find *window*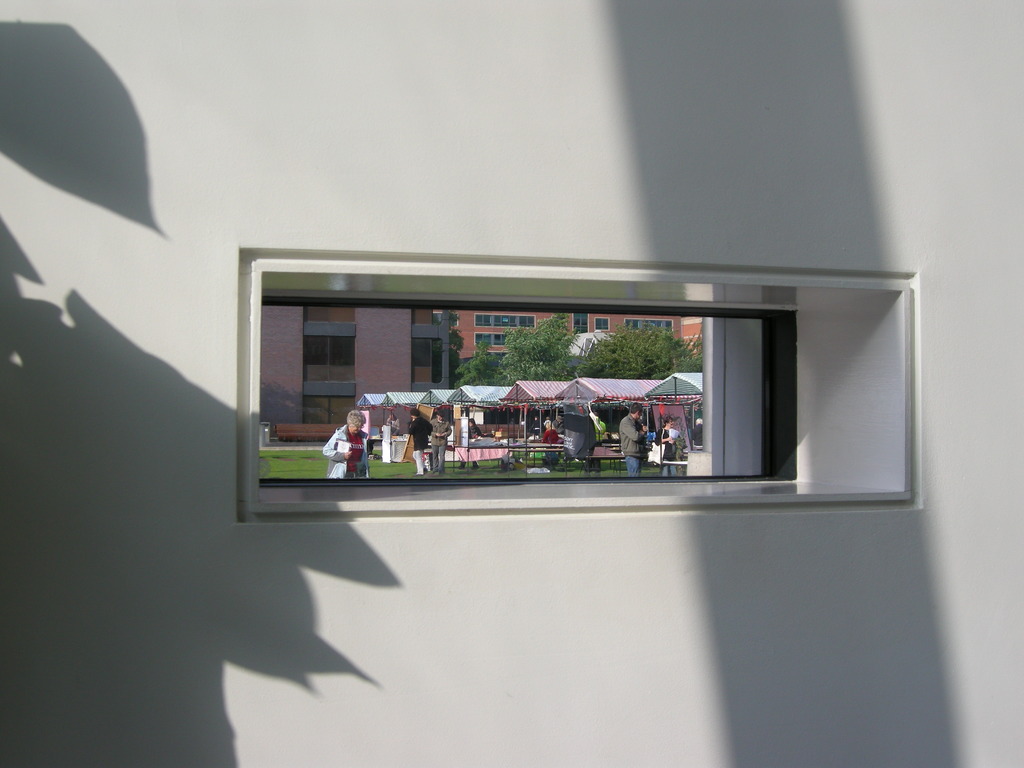
<bbox>302, 337, 356, 384</bbox>
